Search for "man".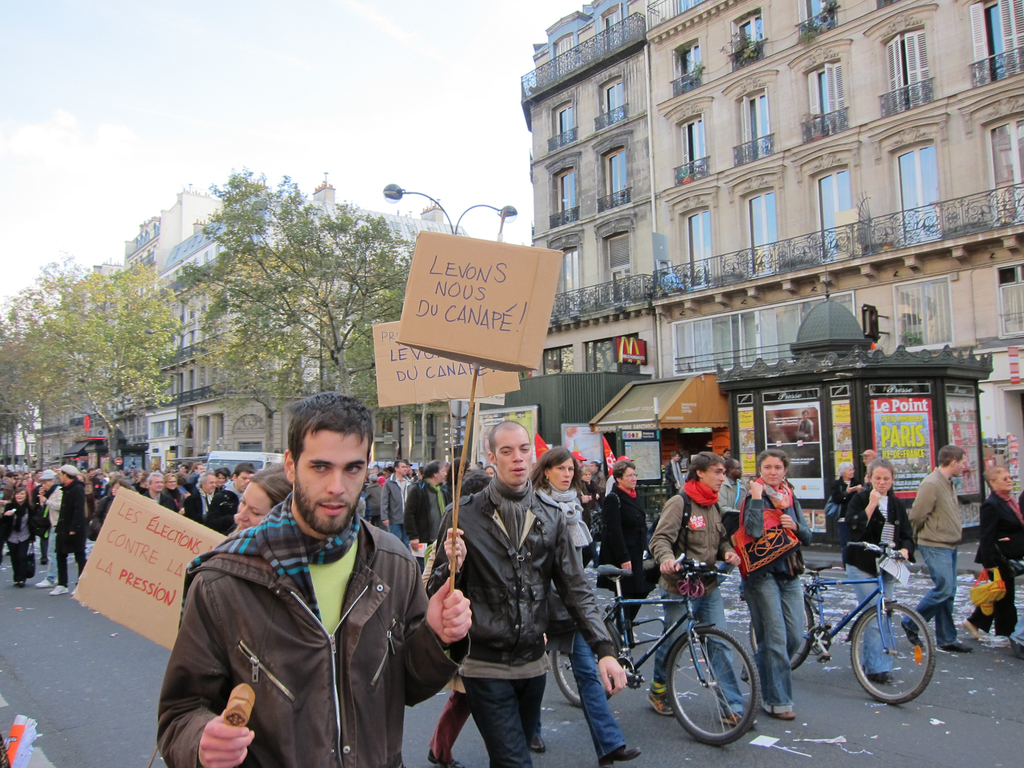
Found at box=[895, 440, 964, 641].
